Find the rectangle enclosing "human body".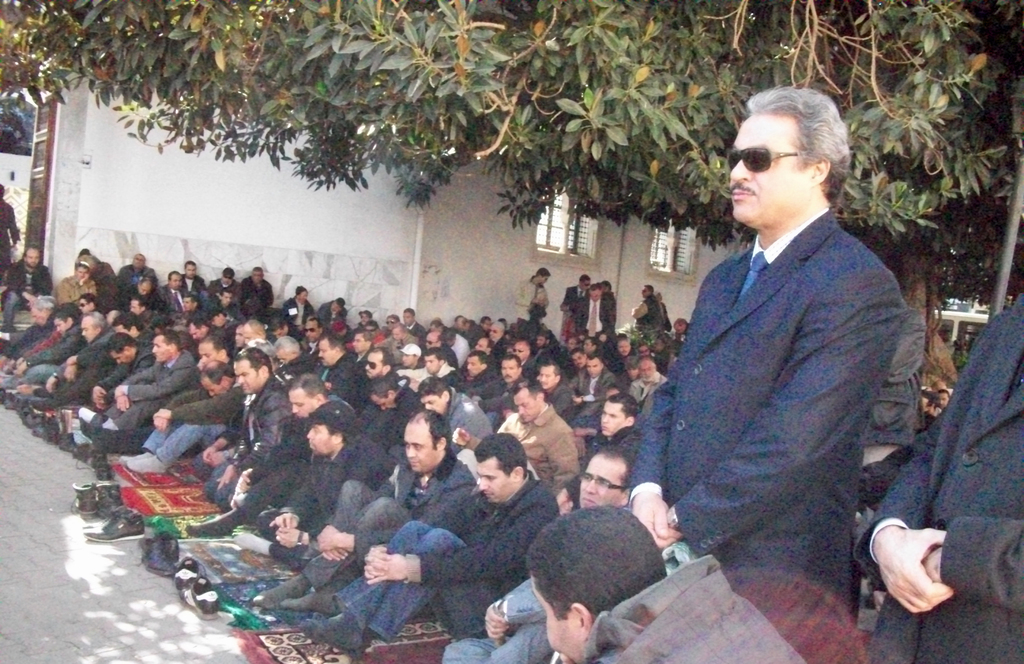
(472, 356, 531, 412).
